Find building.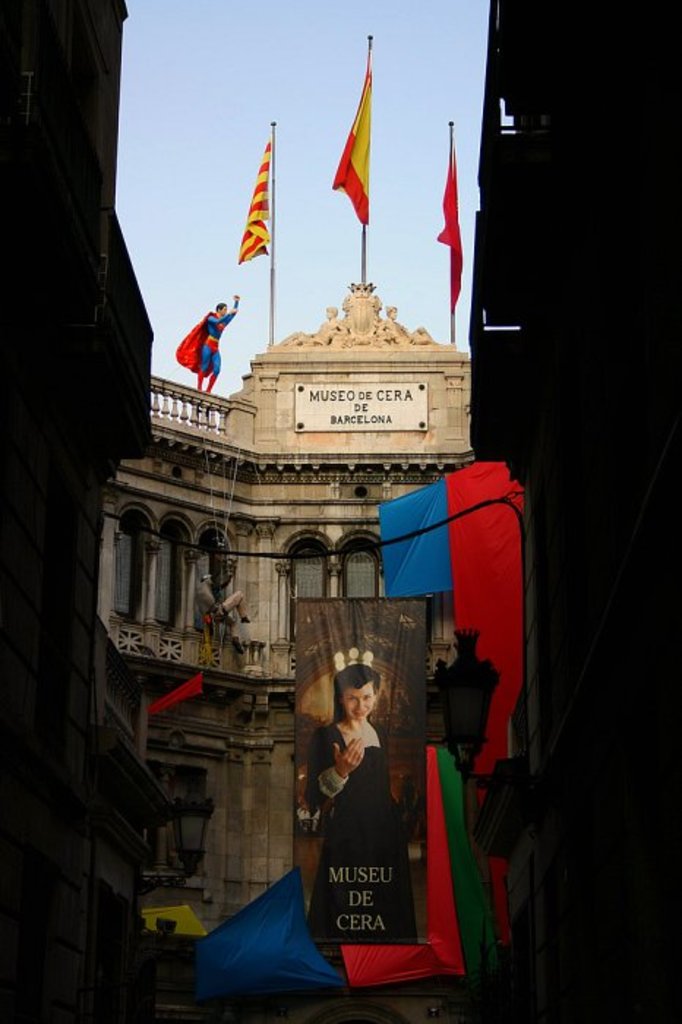
rect(98, 31, 474, 1023).
